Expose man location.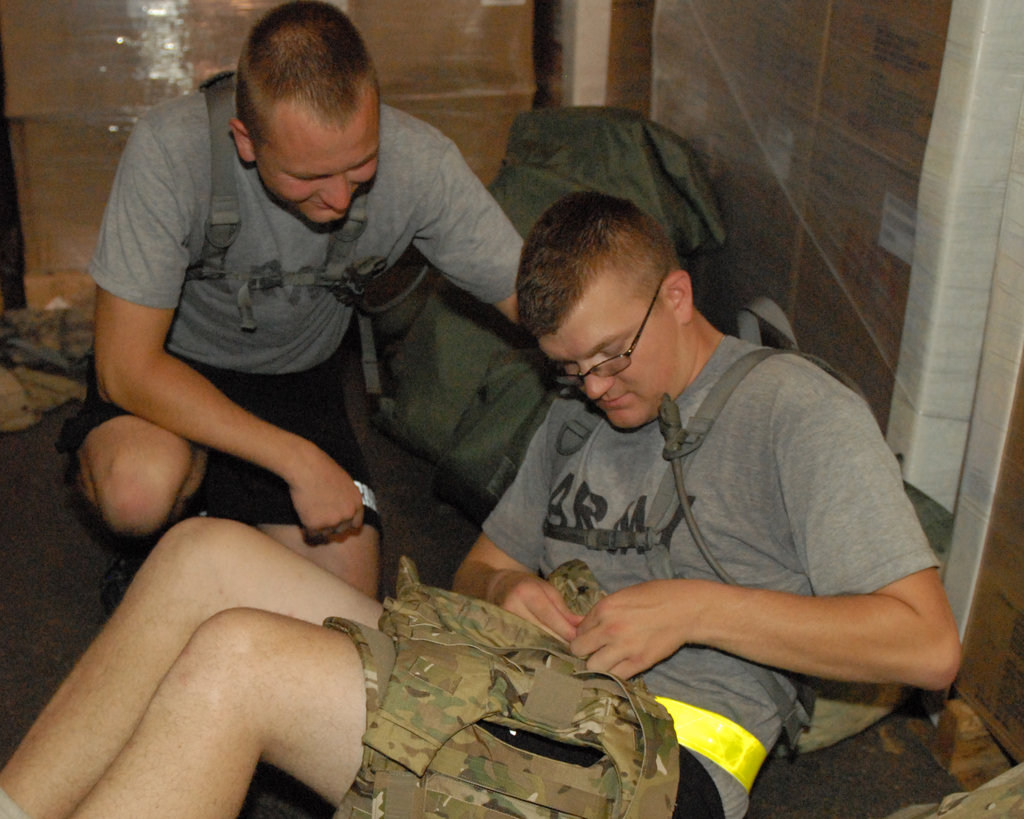
Exposed at x1=1, y1=191, x2=964, y2=818.
